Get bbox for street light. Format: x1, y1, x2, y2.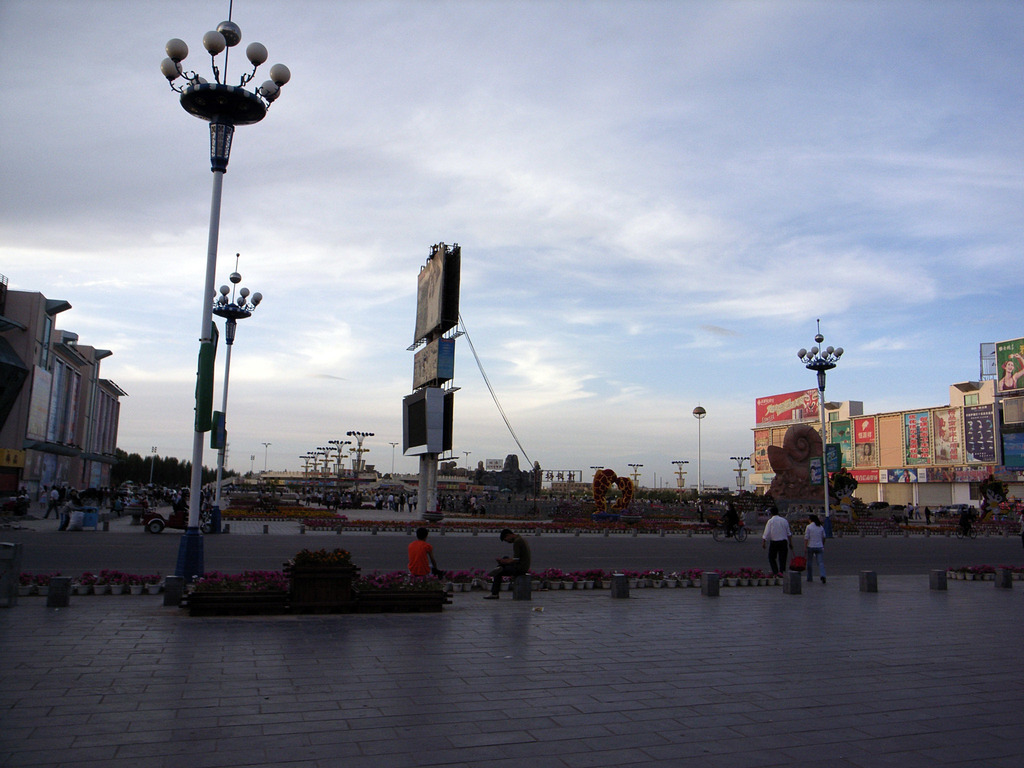
671, 456, 687, 497.
